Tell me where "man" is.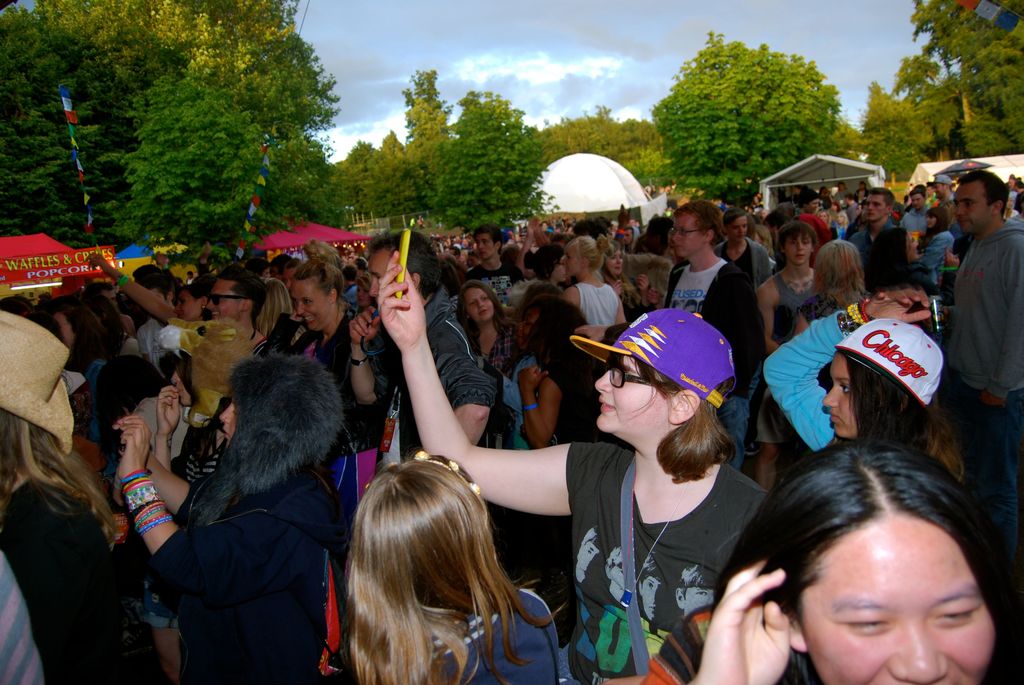
"man" is at pyautogui.locateOnScreen(347, 230, 502, 469).
